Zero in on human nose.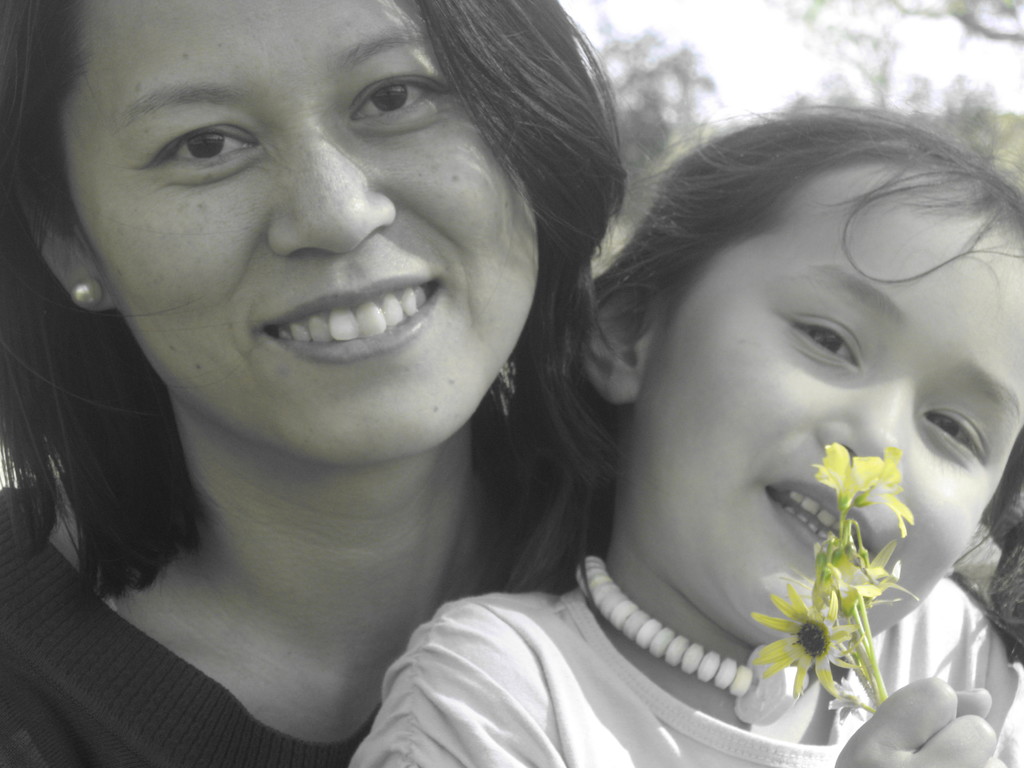
Zeroed in: bbox(260, 111, 396, 264).
